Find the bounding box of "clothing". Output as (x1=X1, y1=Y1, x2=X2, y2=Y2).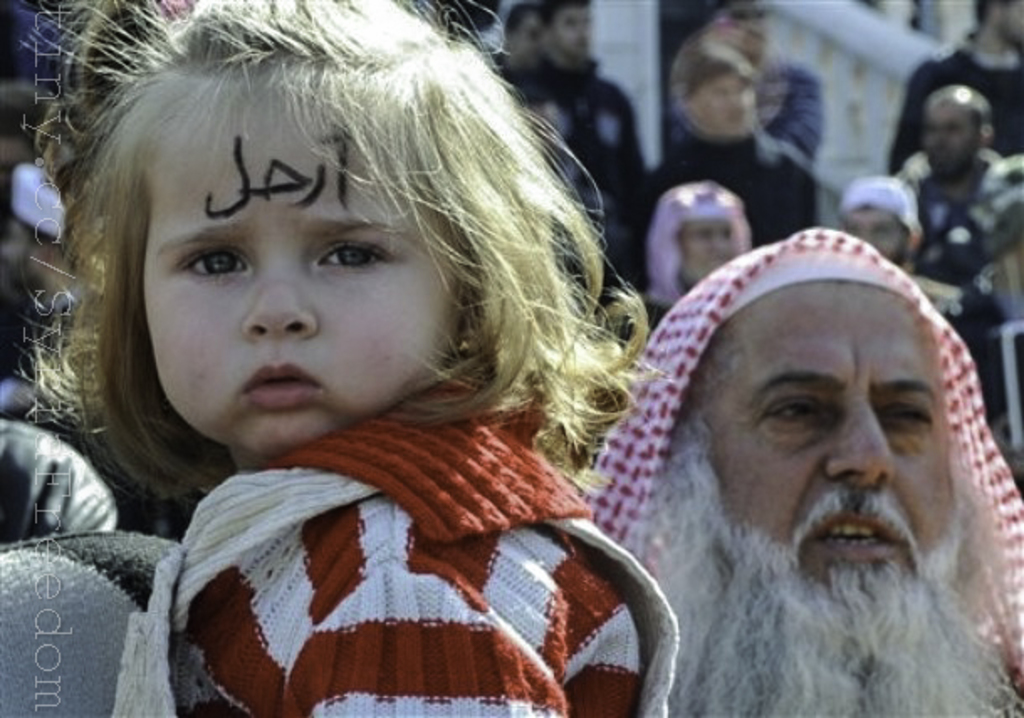
(x1=579, y1=223, x2=1021, y2=693).
